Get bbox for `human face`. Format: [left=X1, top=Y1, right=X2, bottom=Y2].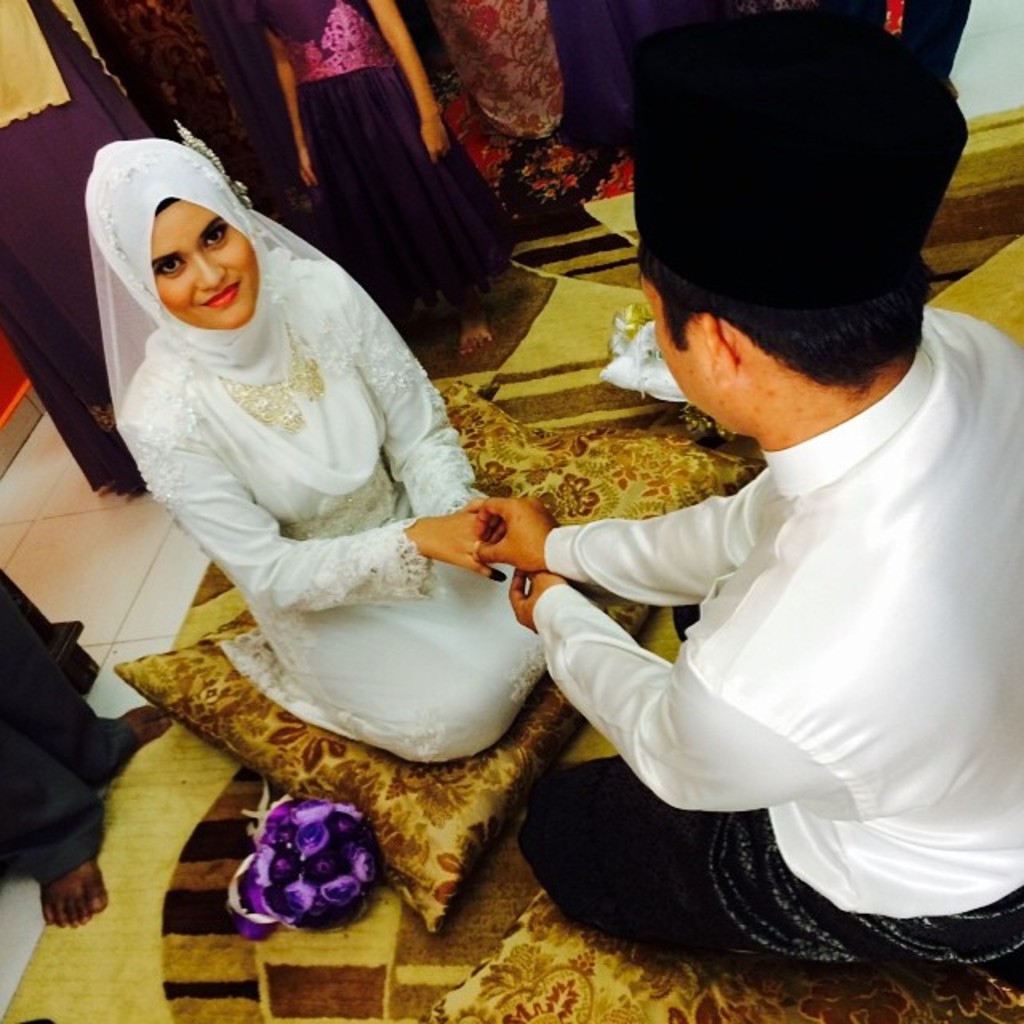
[left=635, top=266, right=733, bottom=421].
